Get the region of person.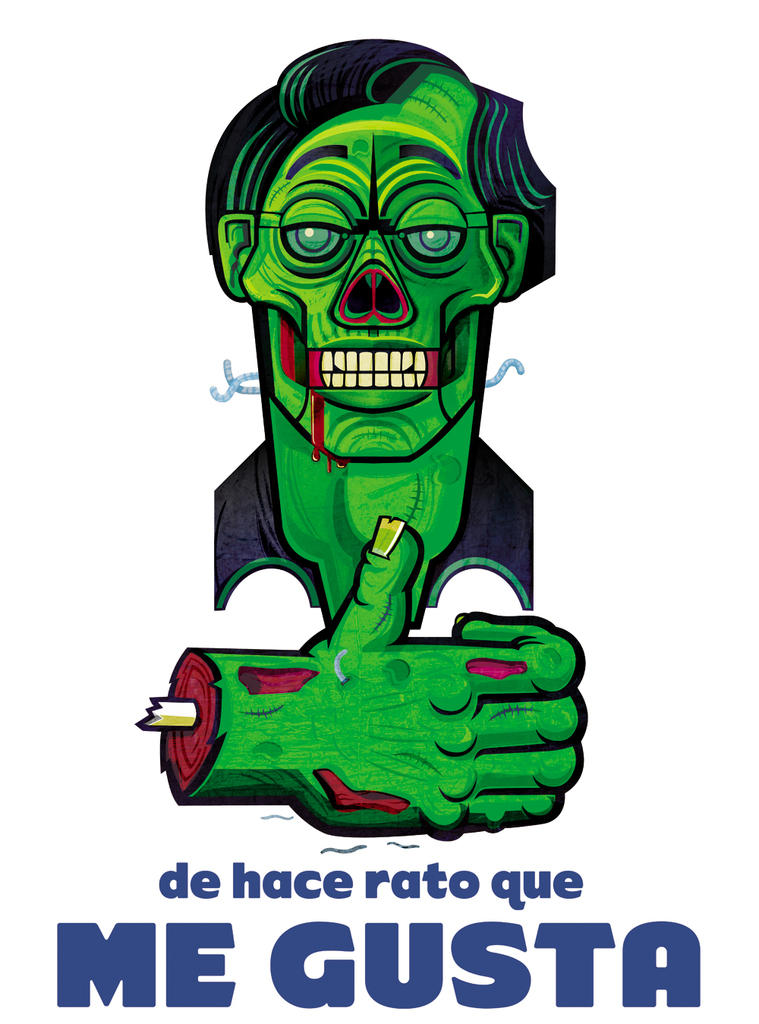
206,36,562,621.
